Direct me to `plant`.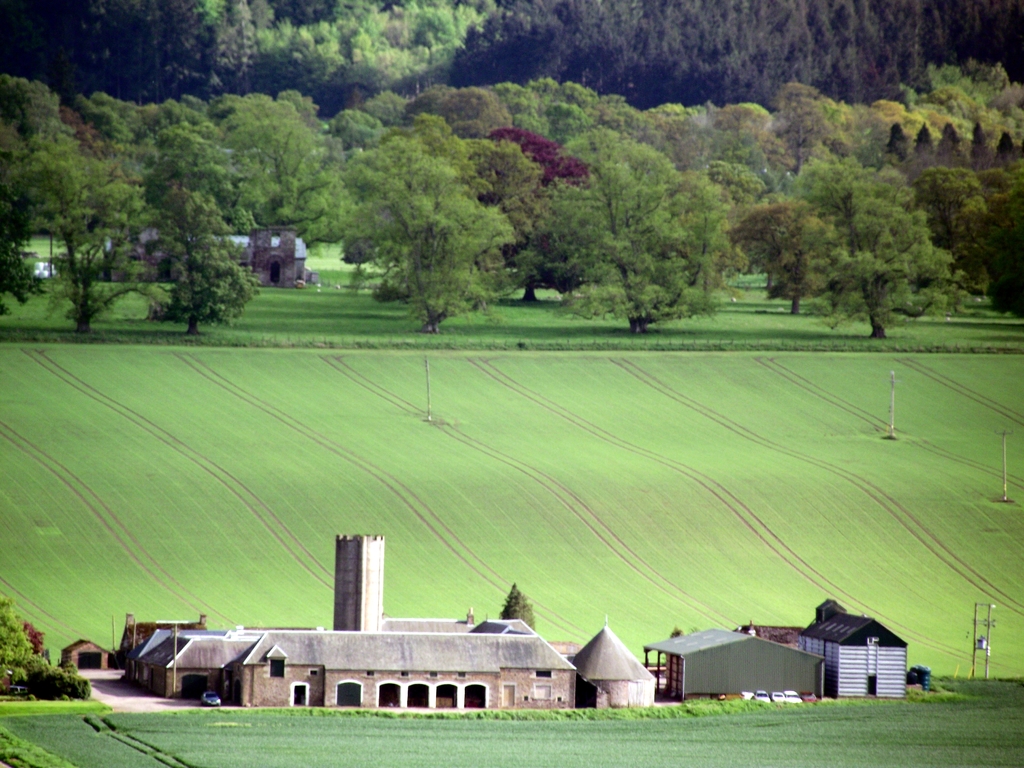
Direction: pyautogui.locateOnScreen(94, 664, 1023, 767).
